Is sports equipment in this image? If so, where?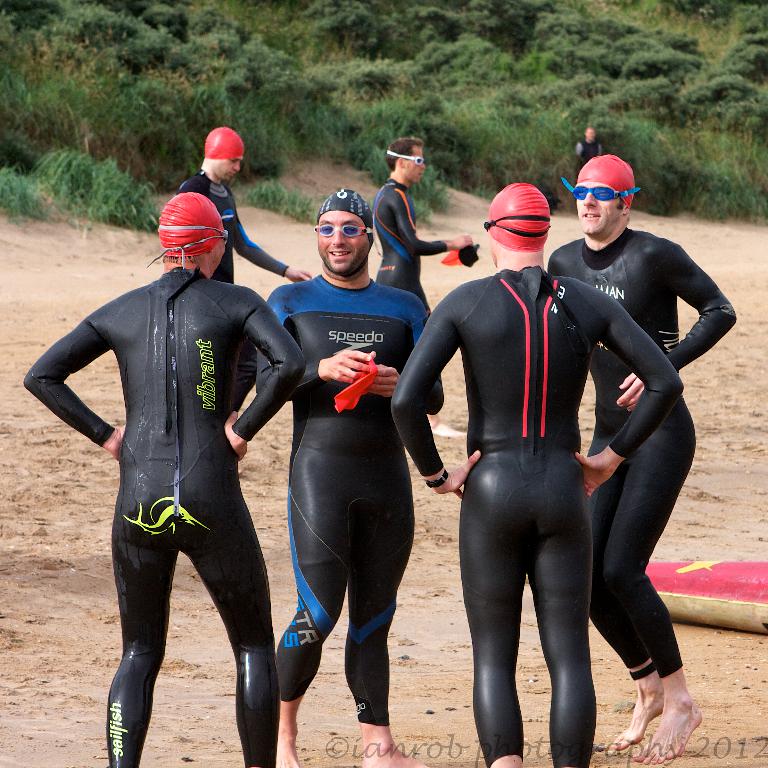
Yes, at 313:222:372:235.
